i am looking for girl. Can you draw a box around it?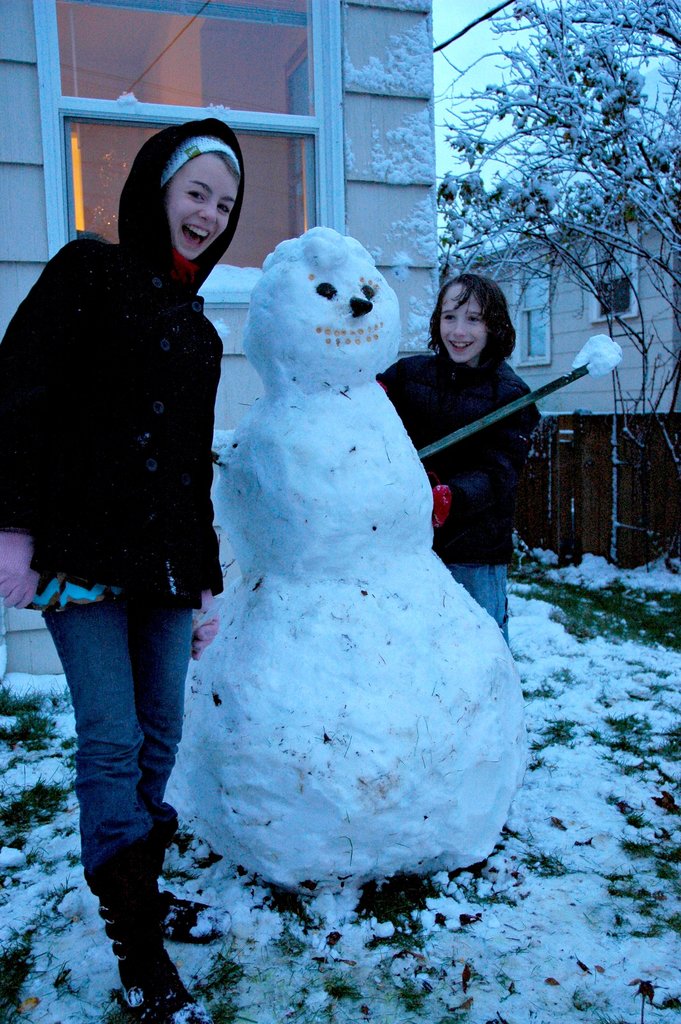
Sure, the bounding box is <region>384, 263, 548, 626</region>.
